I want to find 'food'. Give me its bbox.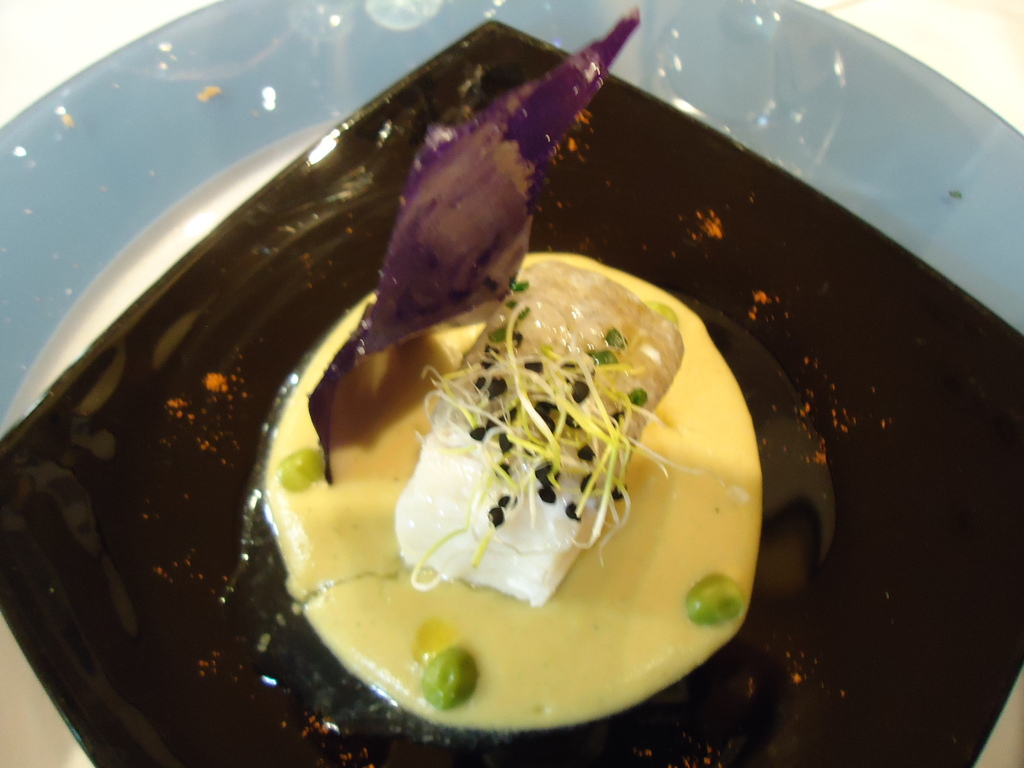
crop(178, 100, 830, 732).
